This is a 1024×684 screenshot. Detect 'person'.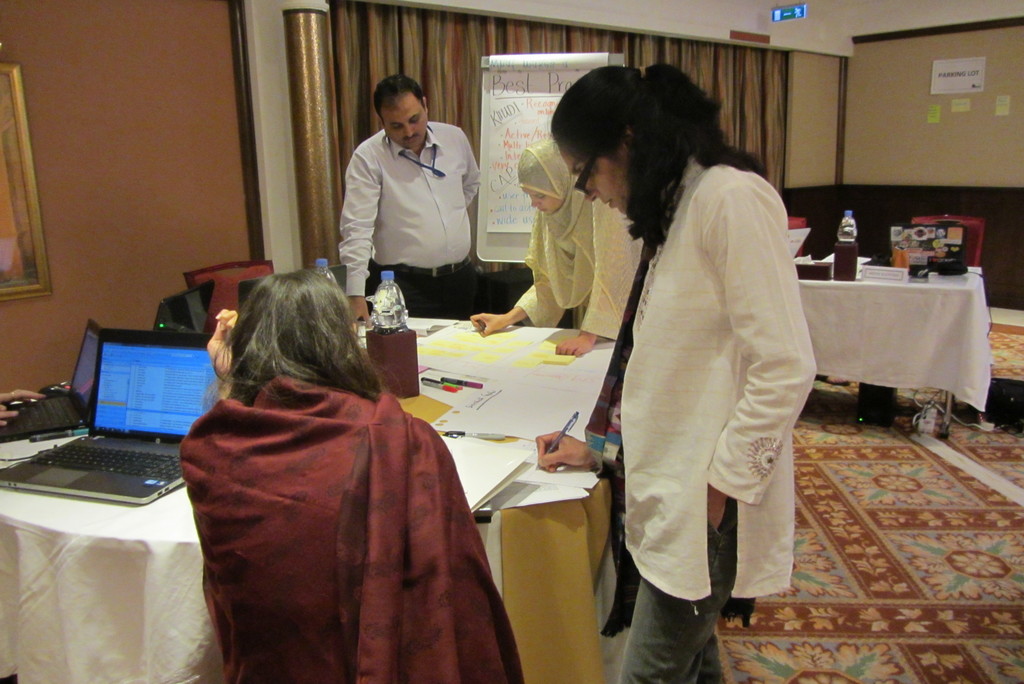
pyautogui.locateOnScreen(469, 133, 646, 354).
